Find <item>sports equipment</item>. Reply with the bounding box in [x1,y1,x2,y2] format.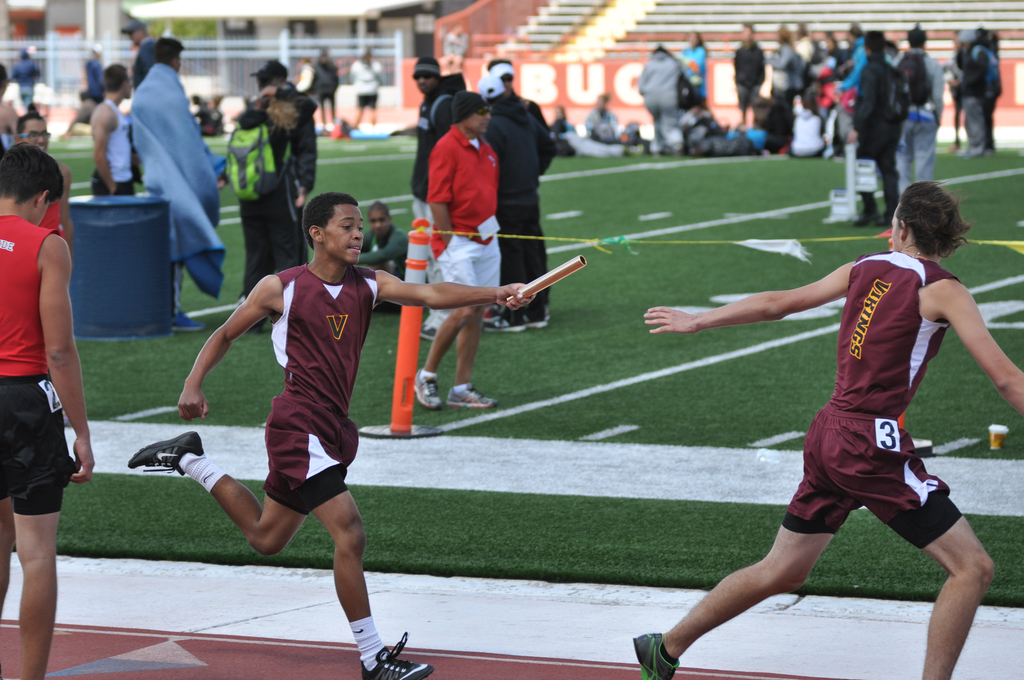
[635,630,678,679].
